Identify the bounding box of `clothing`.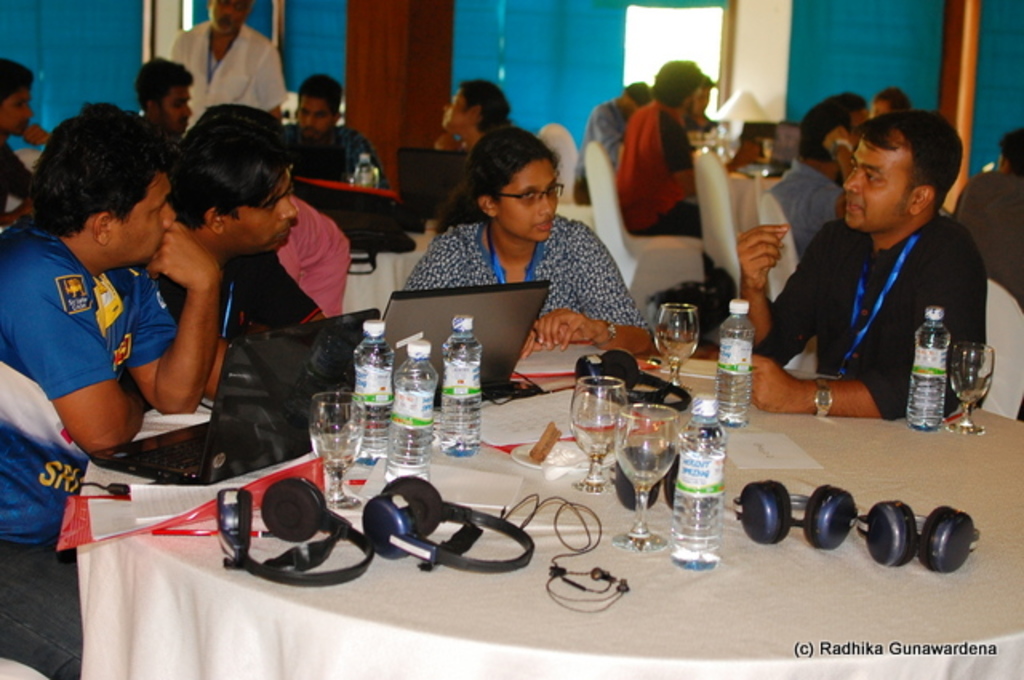
957:178:1022:314.
